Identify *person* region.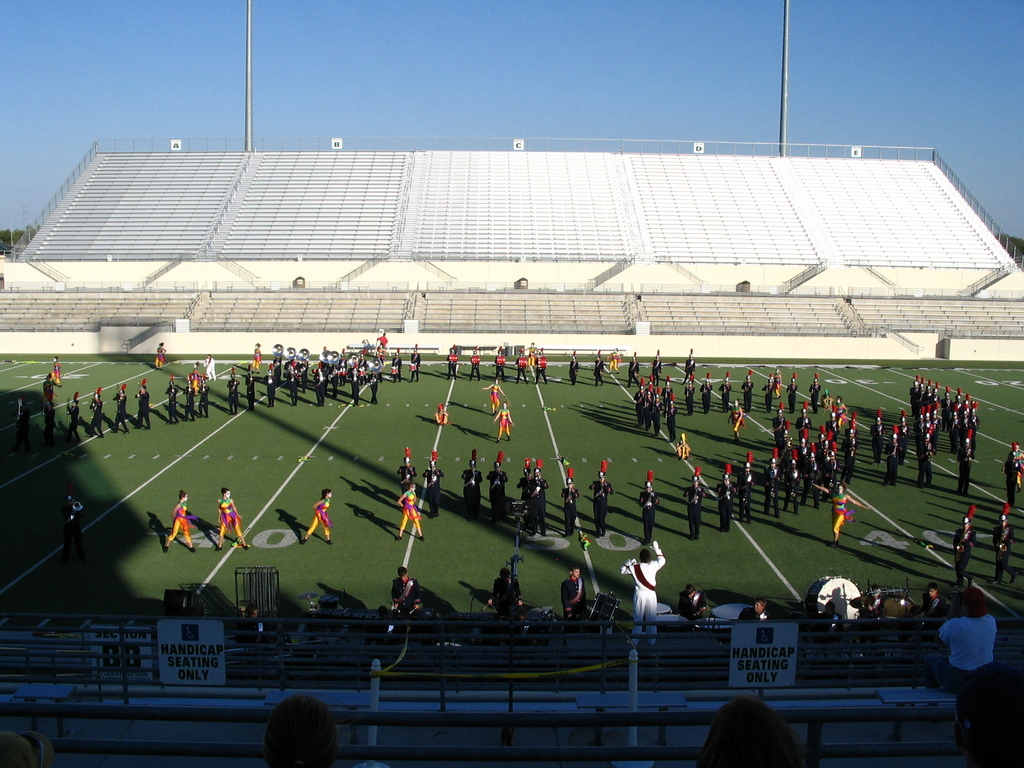
Region: bbox(390, 349, 405, 385).
